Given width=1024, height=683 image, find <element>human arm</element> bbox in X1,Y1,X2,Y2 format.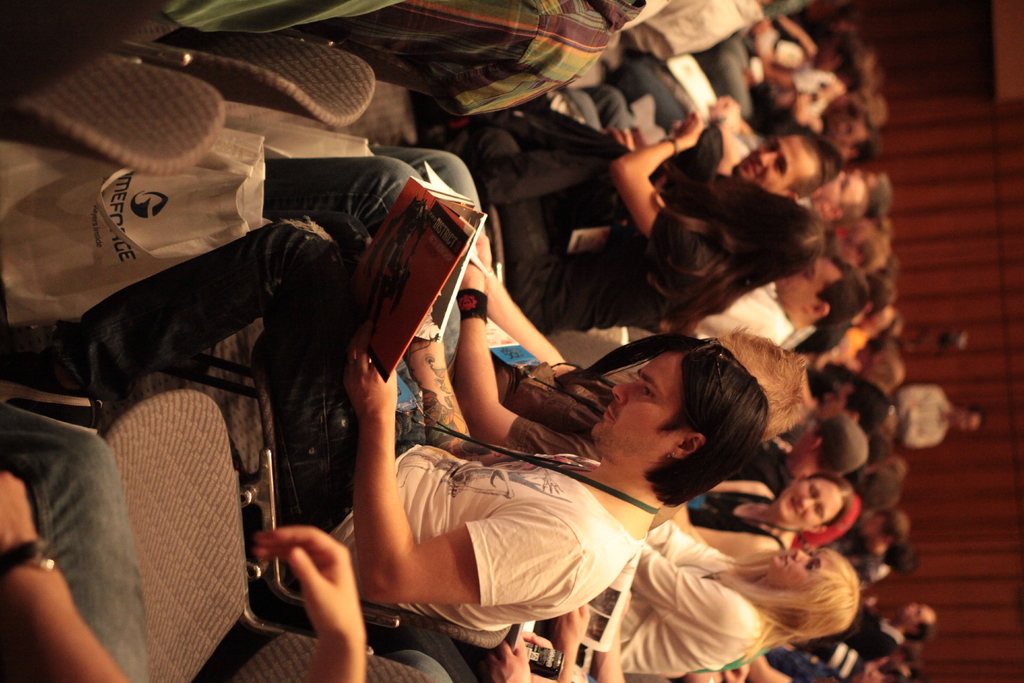
773,16,814,51.
